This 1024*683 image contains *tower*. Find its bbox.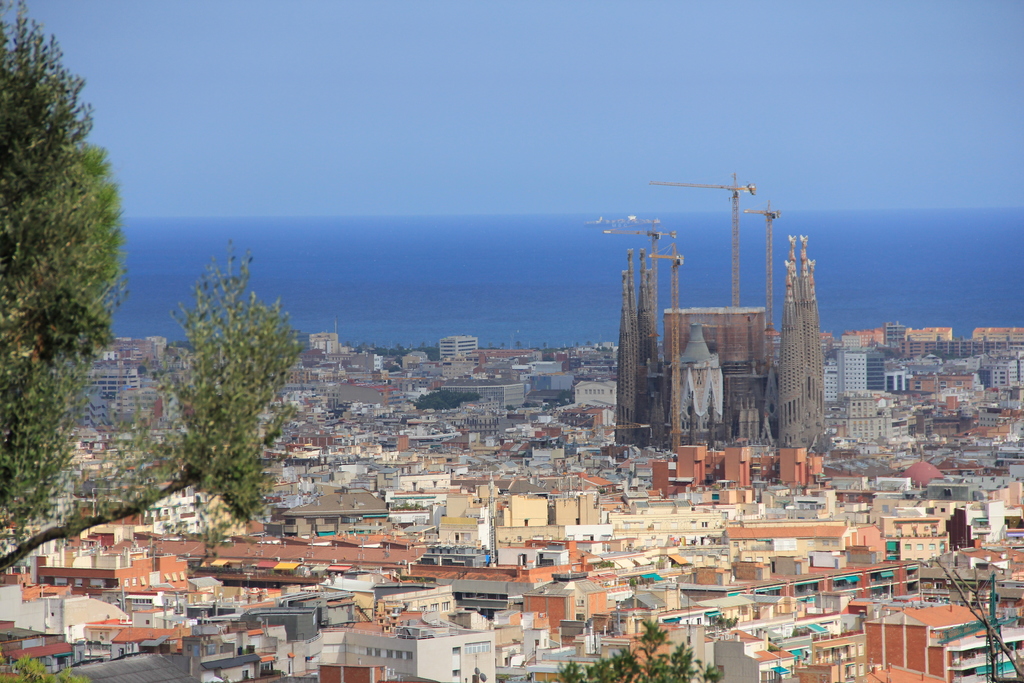
select_region(95, 365, 158, 398).
